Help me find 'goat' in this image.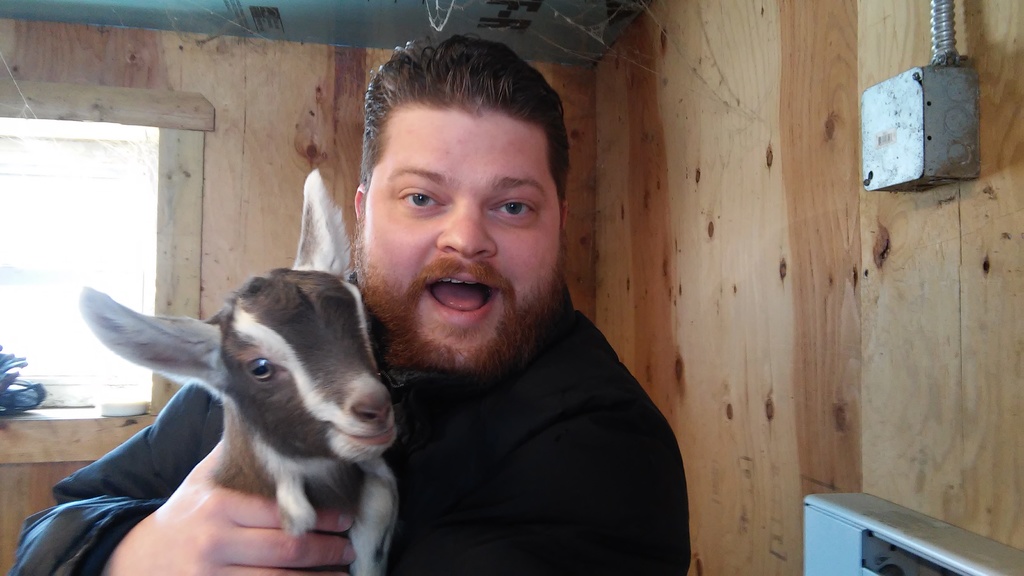
Found it: [85, 165, 396, 568].
